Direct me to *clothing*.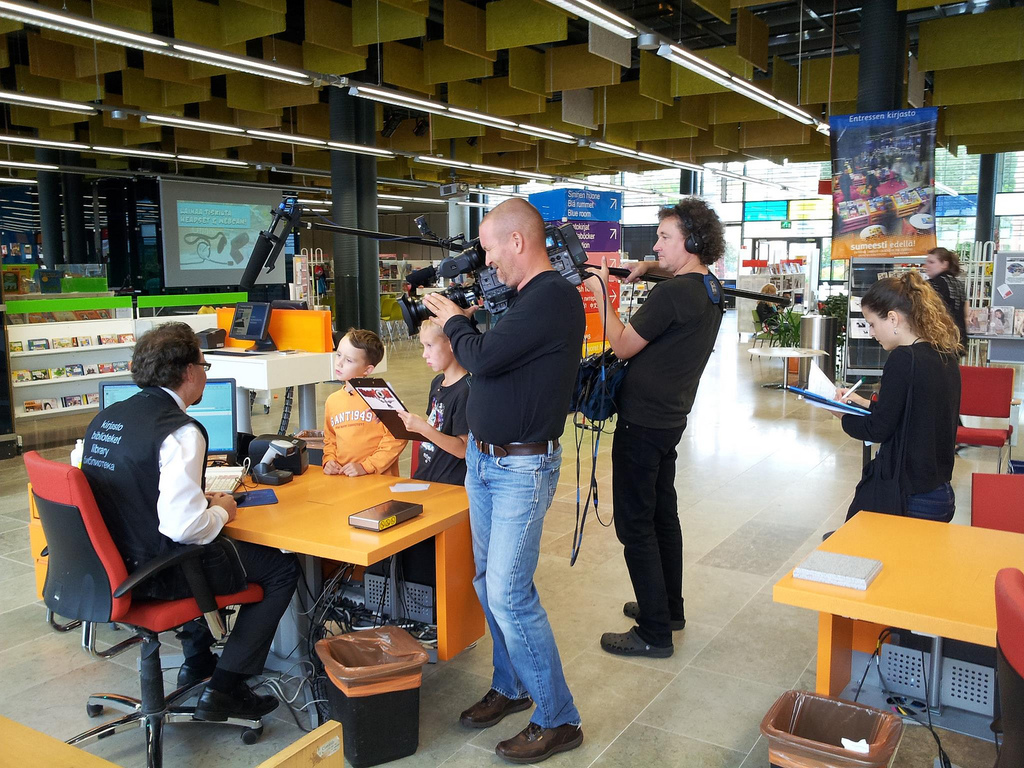
Direction: select_region(442, 270, 585, 730).
